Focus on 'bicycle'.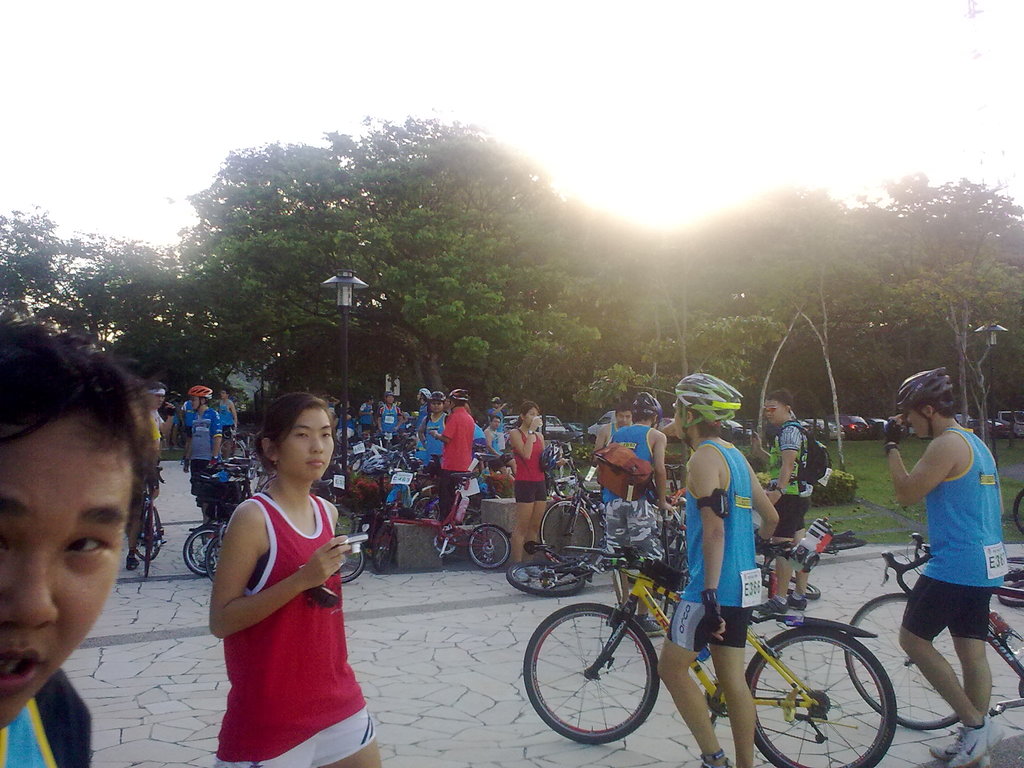
Focused at <bbox>511, 527, 920, 755</bbox>.
